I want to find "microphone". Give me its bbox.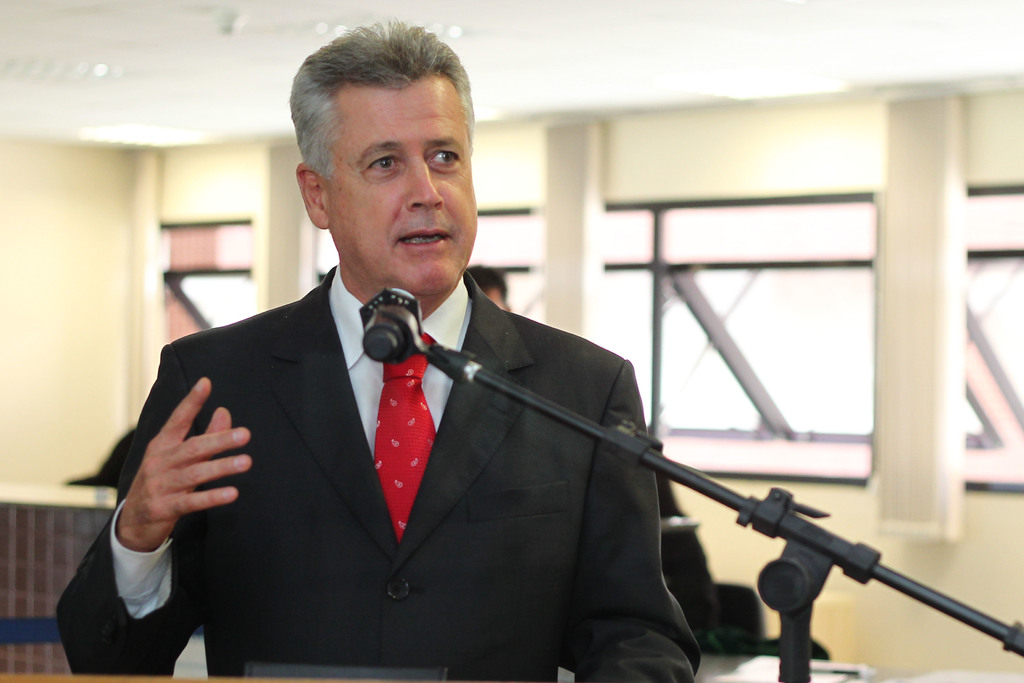
353/277/430/364.
